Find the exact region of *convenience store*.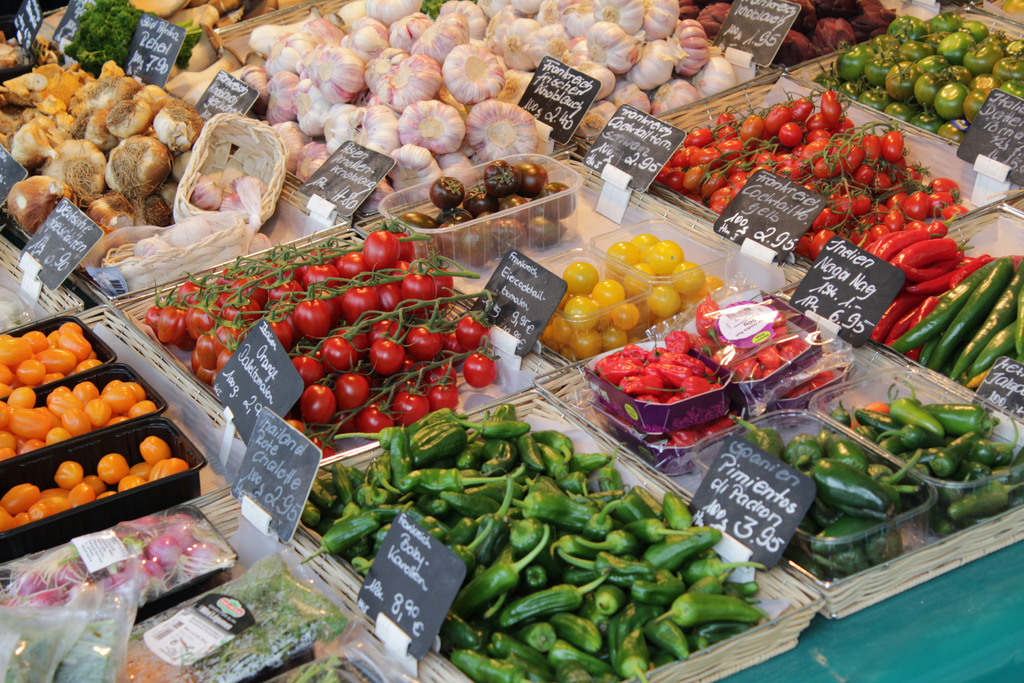
Exact region: [left=0, top=0, right=1023, bottom=682].
